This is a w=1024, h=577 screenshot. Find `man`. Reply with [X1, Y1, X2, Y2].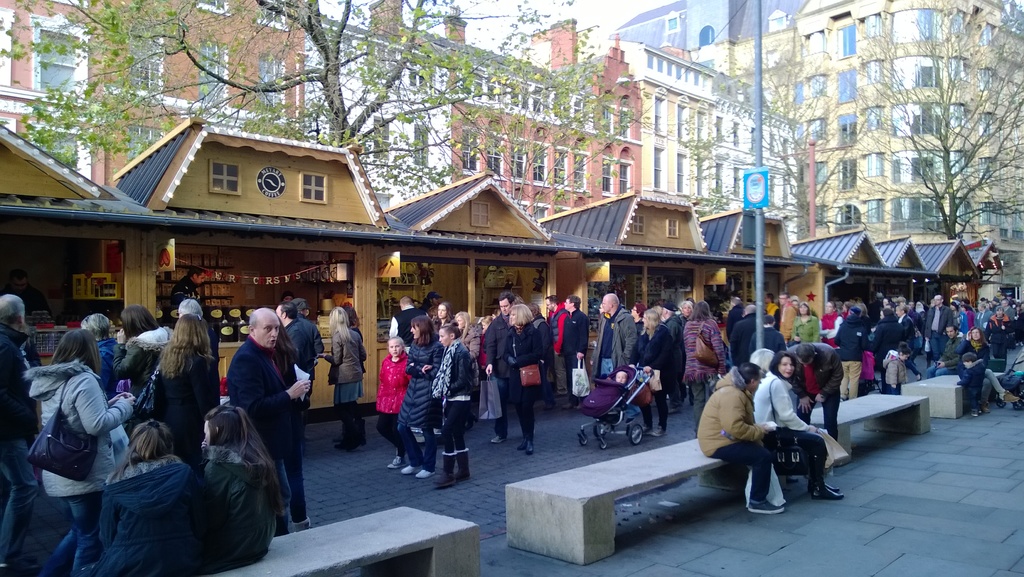
[170, 265, 204, 308].
